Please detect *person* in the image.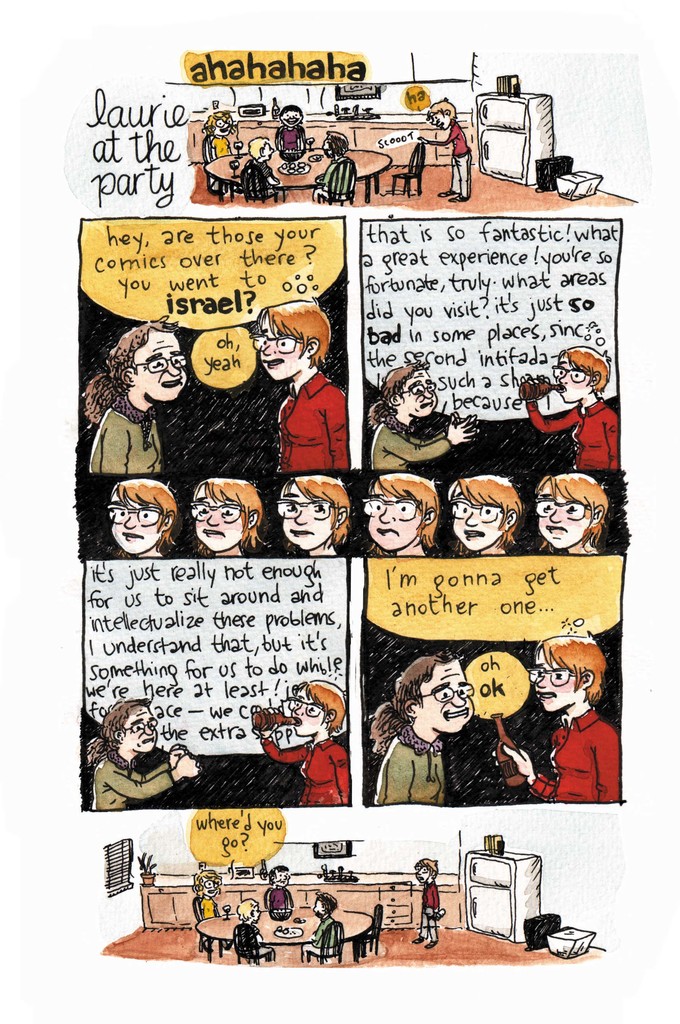
x1=534 y1=473 x2=606 y2=554.
